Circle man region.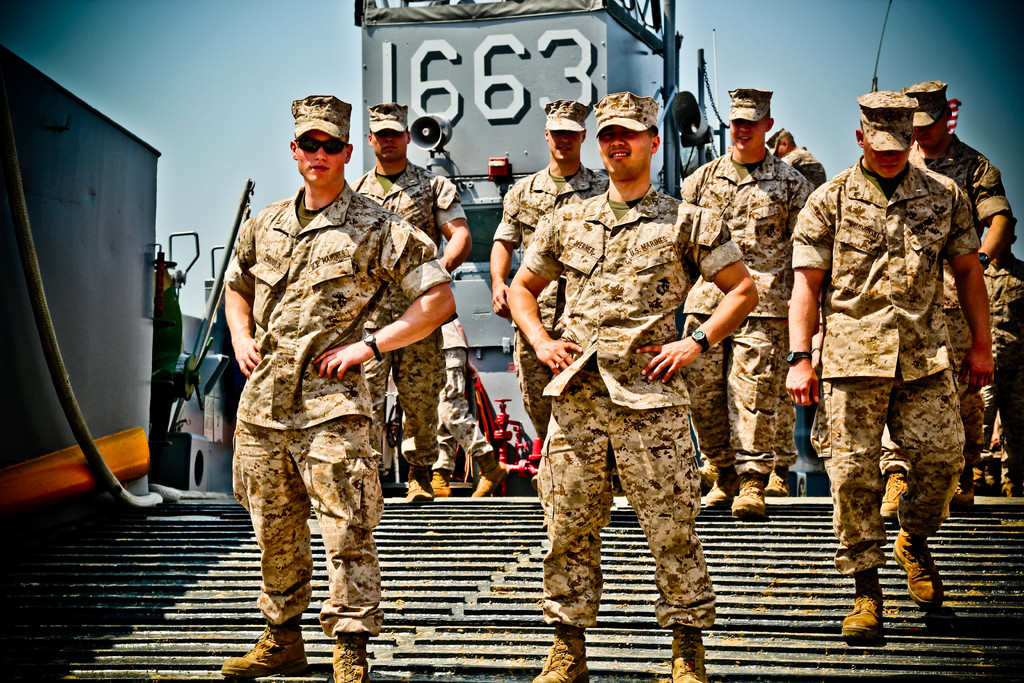
Region: locate(678, 90, 813, 520).
